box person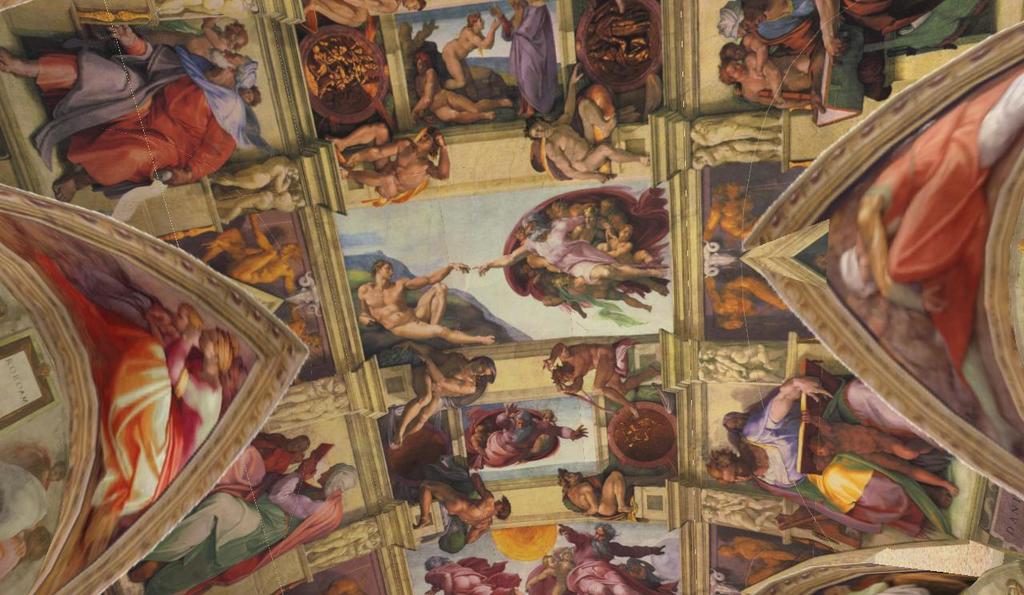
detection(333, 125, 454, 202)
